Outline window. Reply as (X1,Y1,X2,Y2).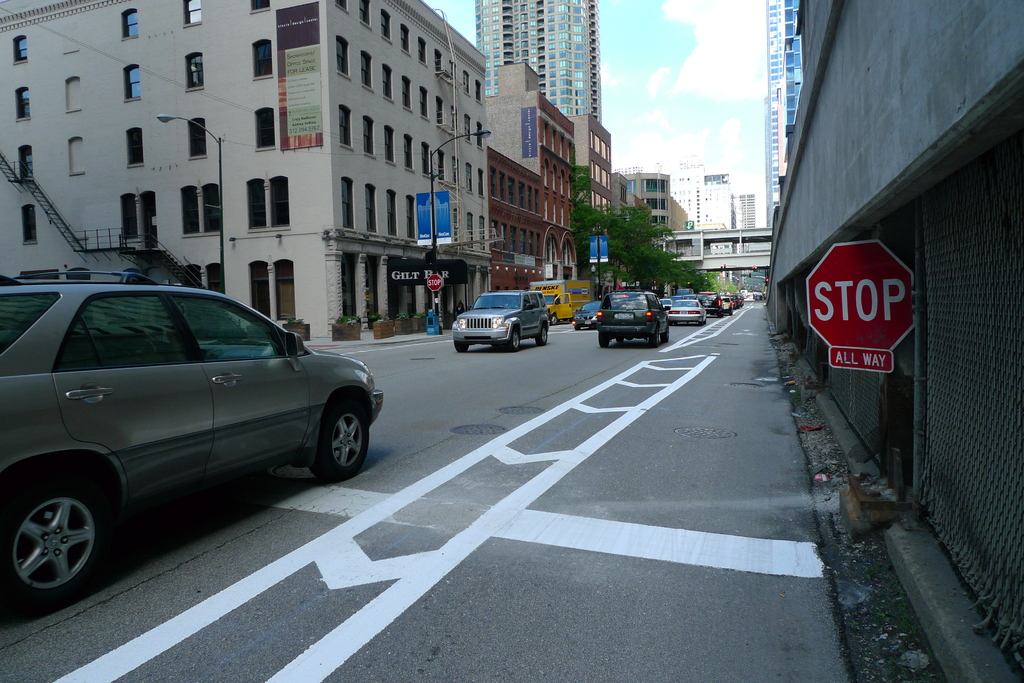
(408,195,419,240).
